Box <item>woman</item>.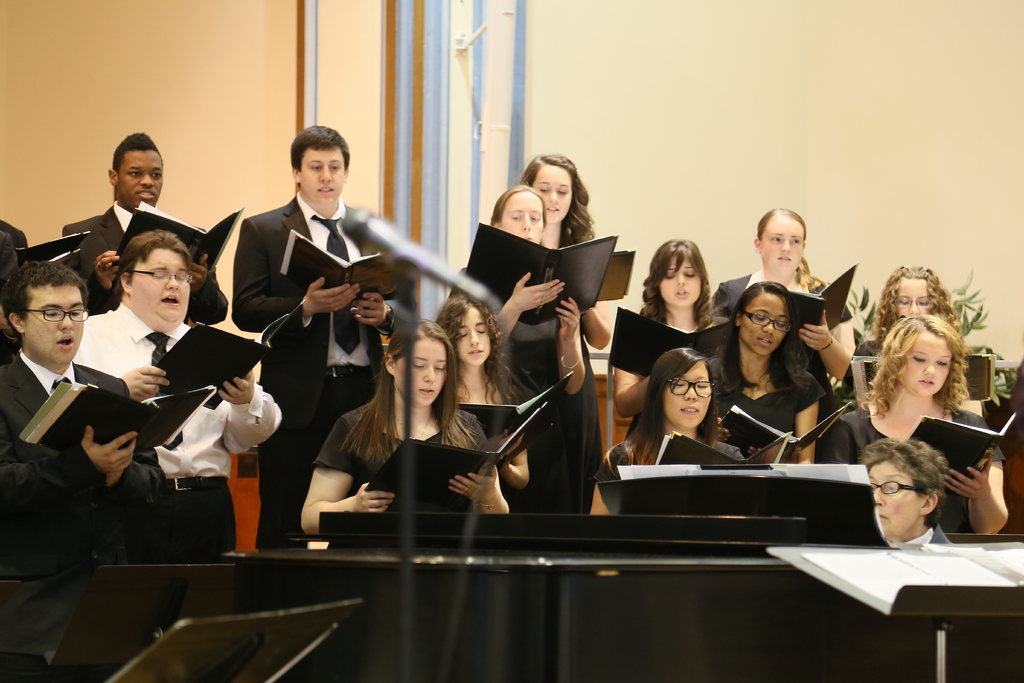
l=819, t=313, r=1014, b=538.
